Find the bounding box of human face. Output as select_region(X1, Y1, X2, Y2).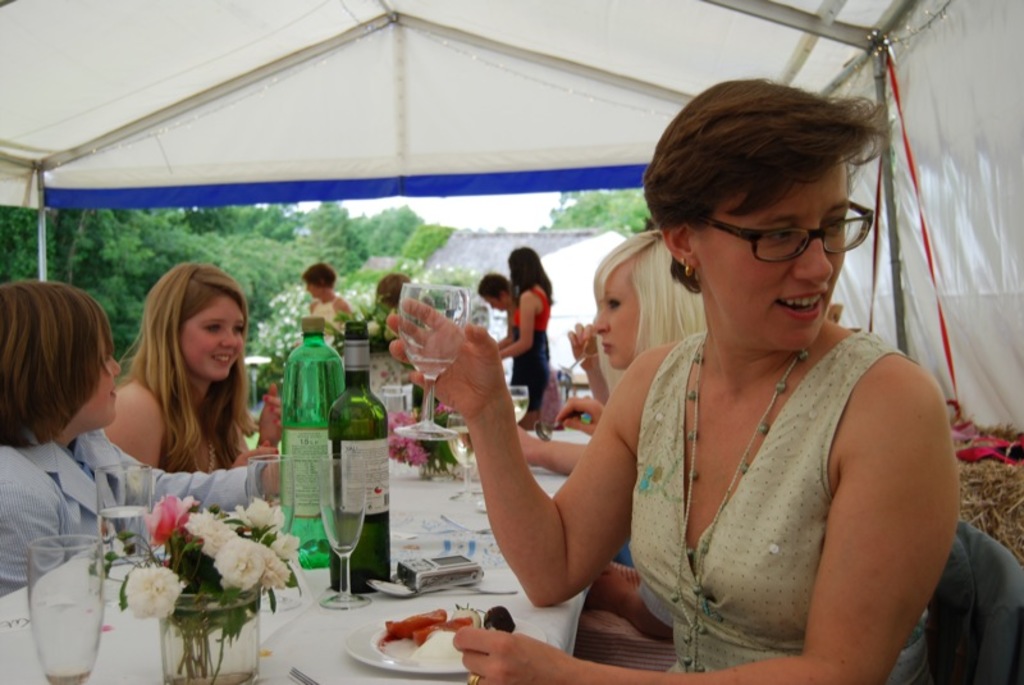
select_region(178, 293, 247, 378).
